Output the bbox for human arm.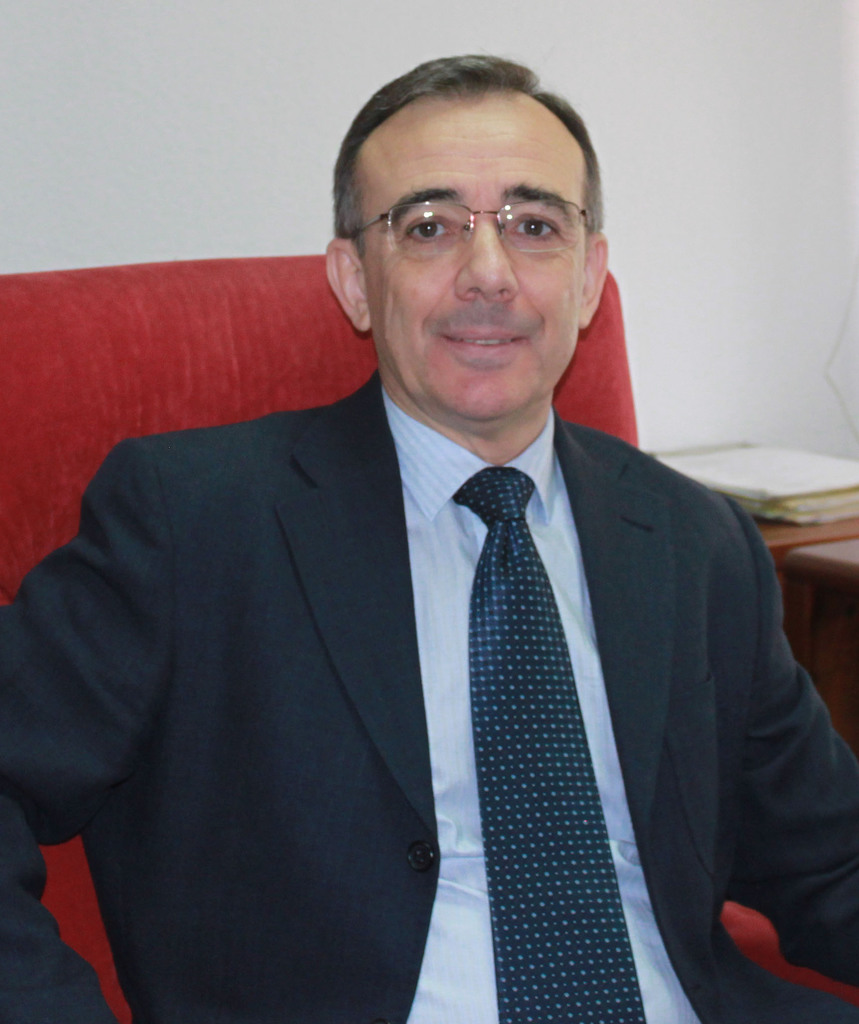
x1=711 y1=484 x2=858 y2=981.
